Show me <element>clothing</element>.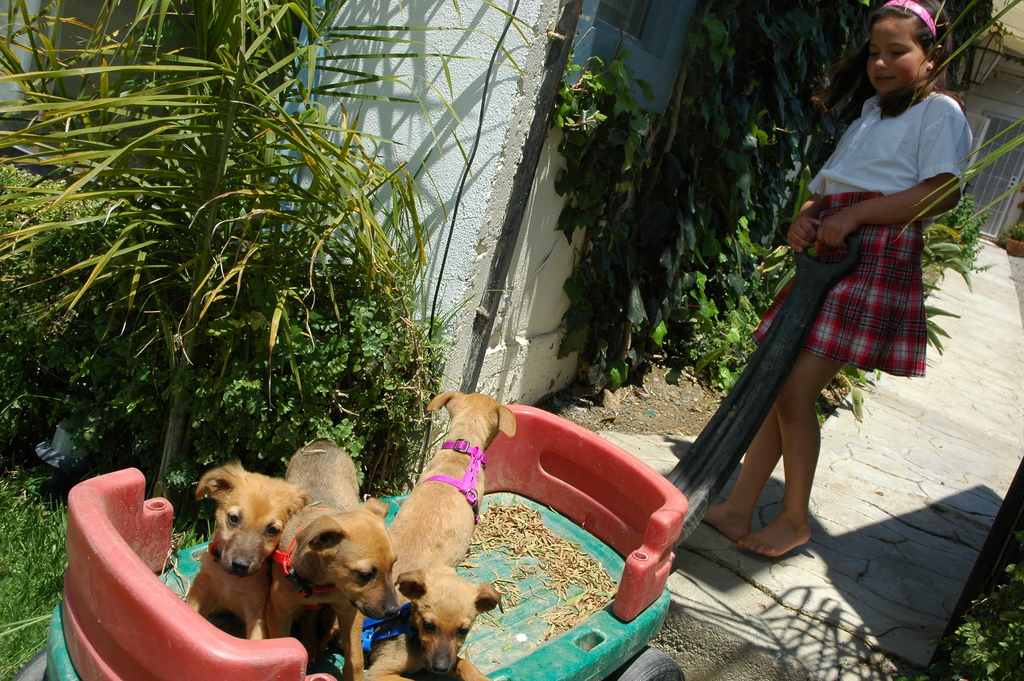
<element>clothing</element> is here: bbox=(790, 68, 962, 395).
